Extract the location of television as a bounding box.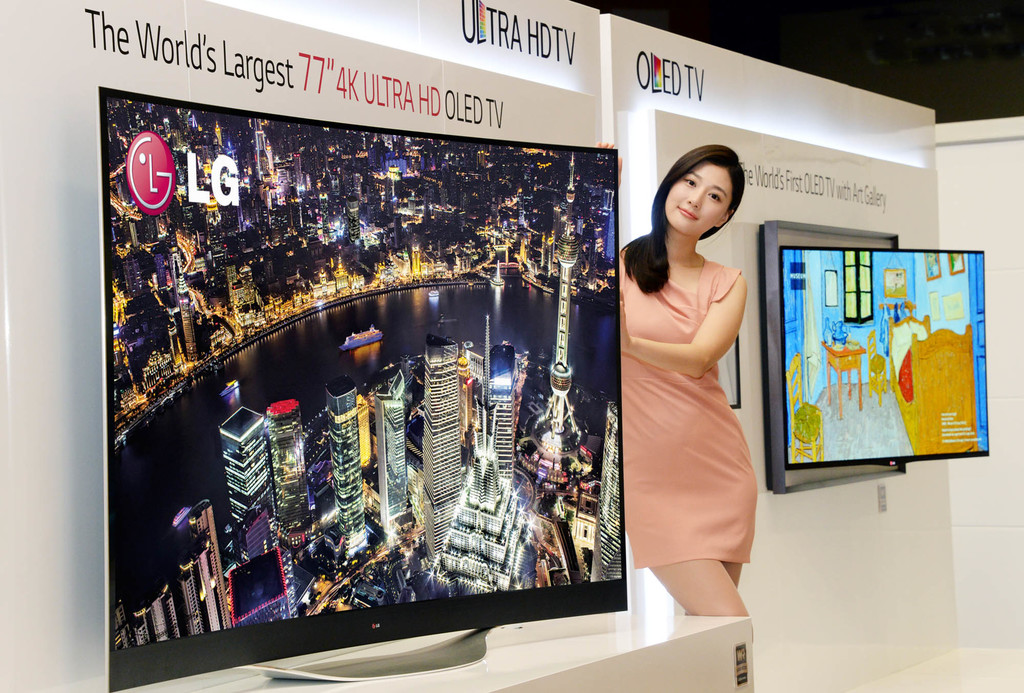
bbox=(781, 247, 989, 473).
